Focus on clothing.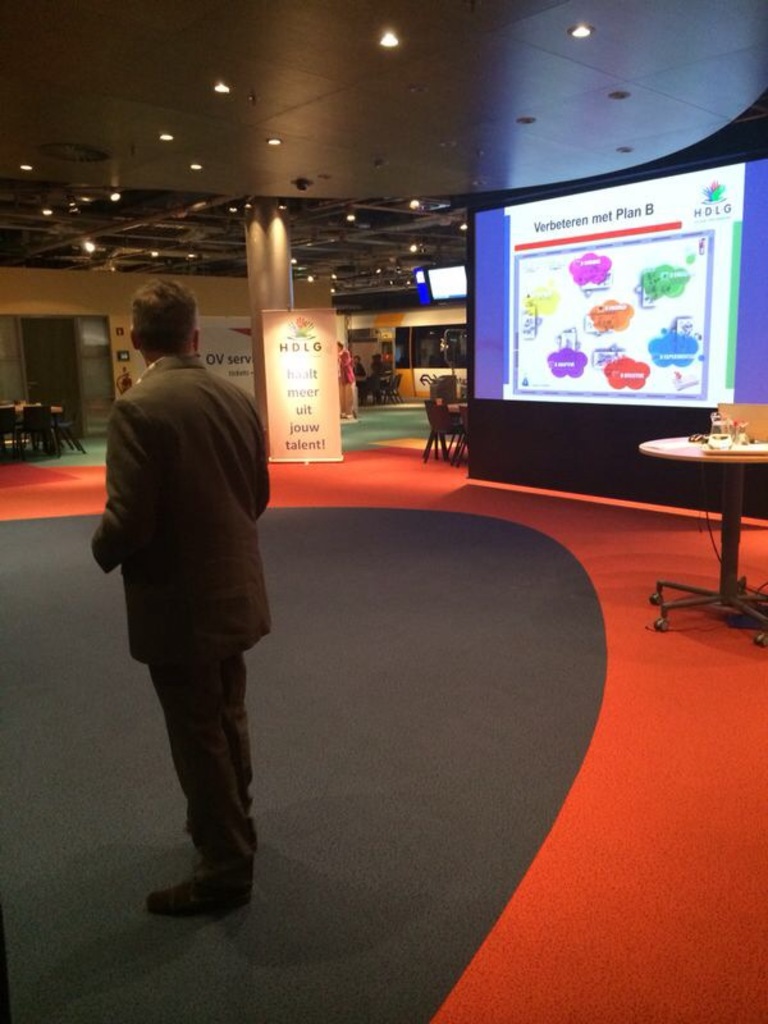
Focused at left=84, top=356, right=314, bottom=886.
